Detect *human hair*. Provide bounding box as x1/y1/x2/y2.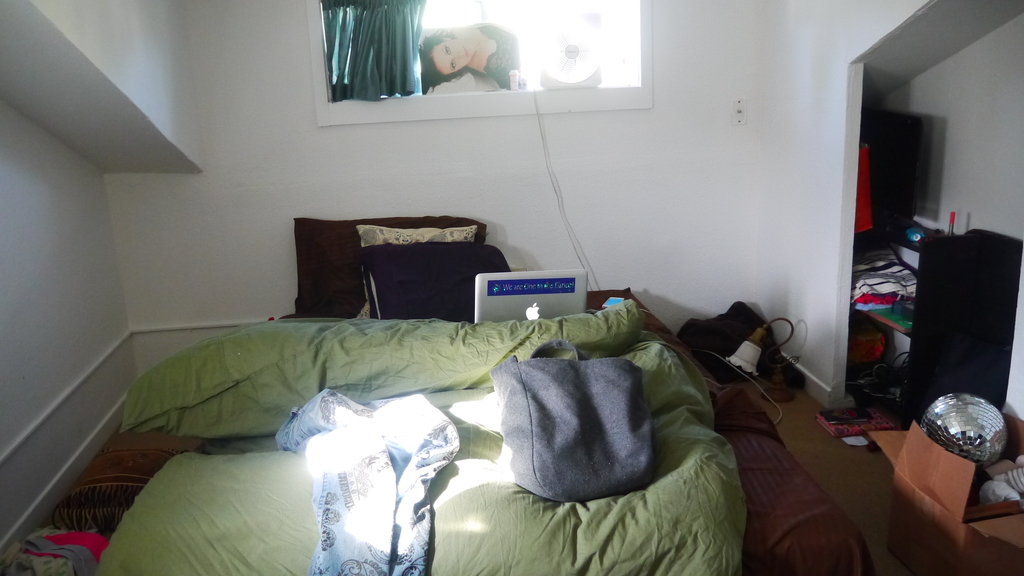
420/29/485/92.
